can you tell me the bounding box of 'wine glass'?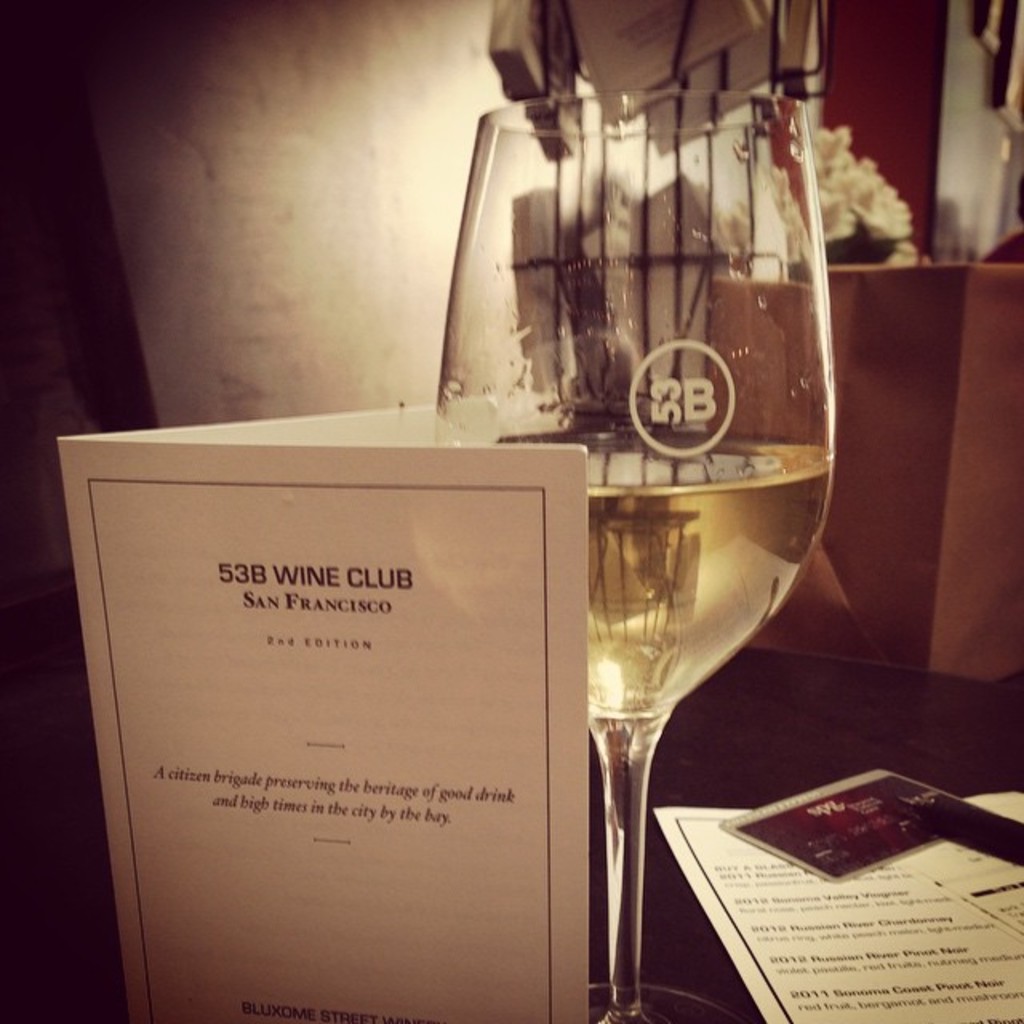
l=443, t=86, r=832, b=1022.
